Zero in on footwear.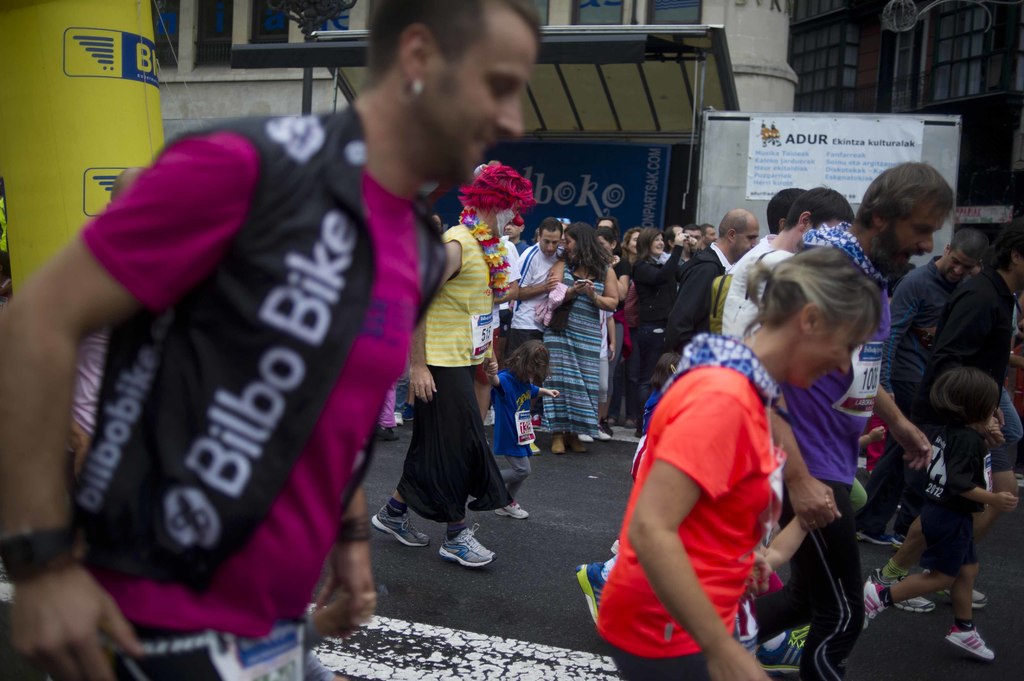
Zeroed in: select_region(757, 627, 808, 672).
